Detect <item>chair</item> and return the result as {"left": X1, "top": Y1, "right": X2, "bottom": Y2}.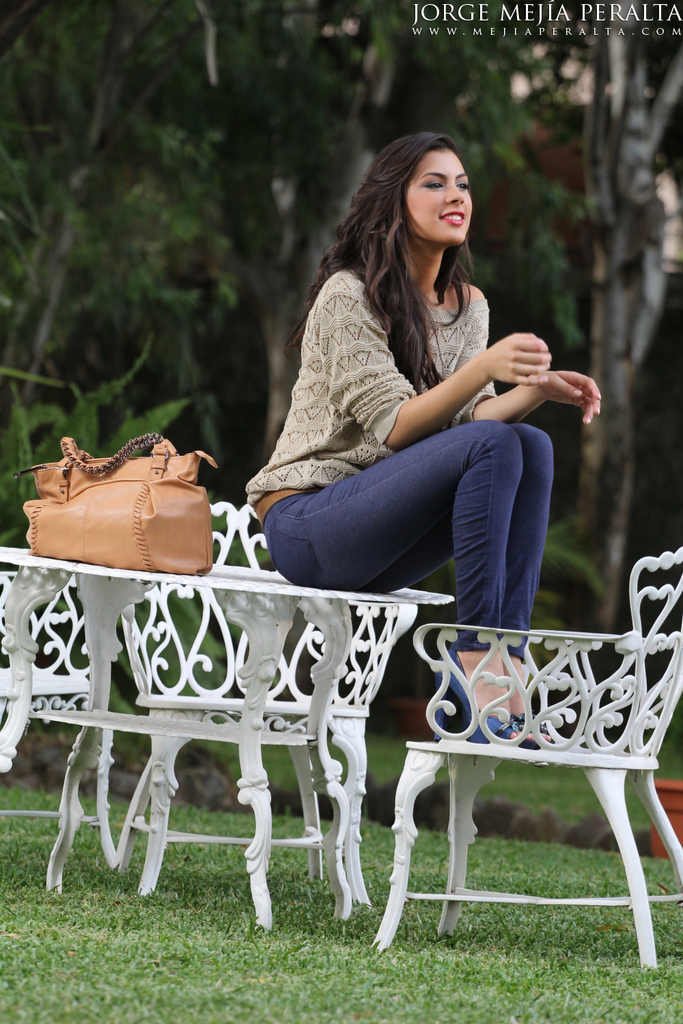
{"left": 0, "top": 556, "right": 117, "bottom": 901}.
